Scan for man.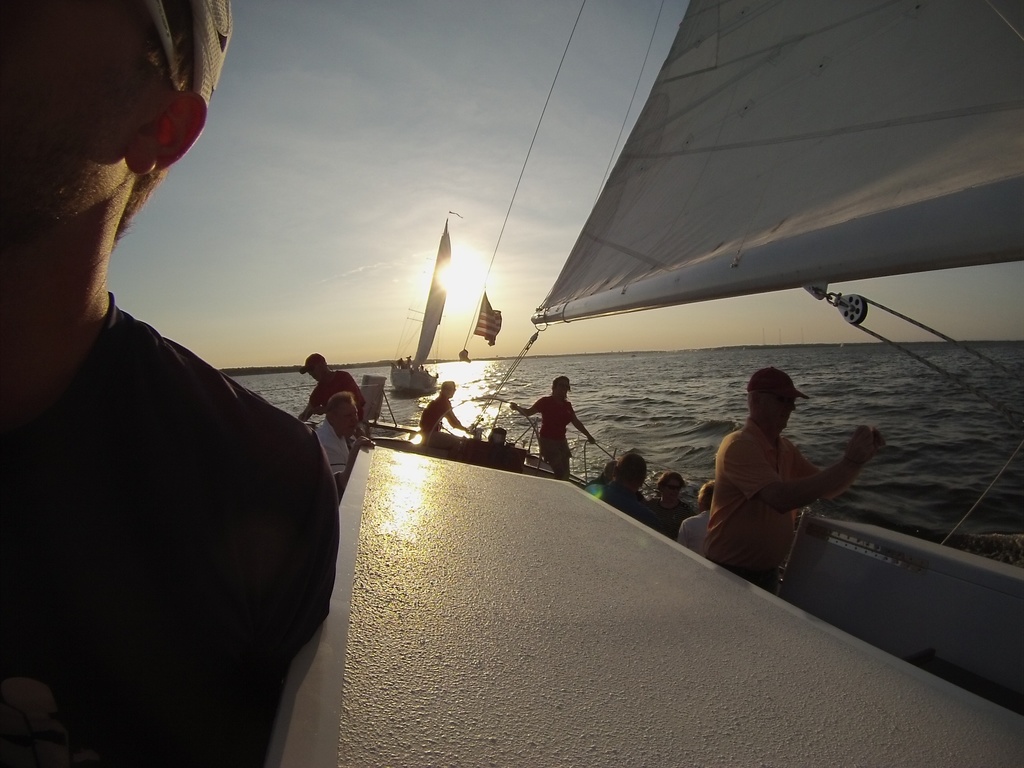
Scan result: [left=418, top=380, right=470, bottom=432].
